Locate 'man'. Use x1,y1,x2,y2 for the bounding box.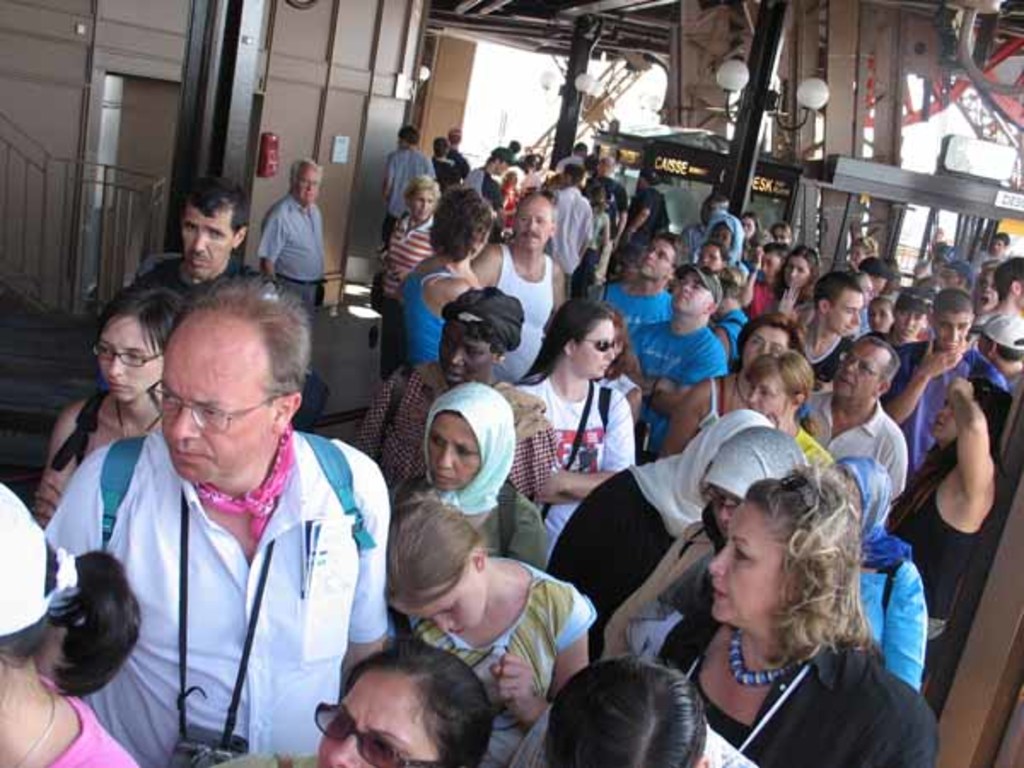
439,123,464,186.
